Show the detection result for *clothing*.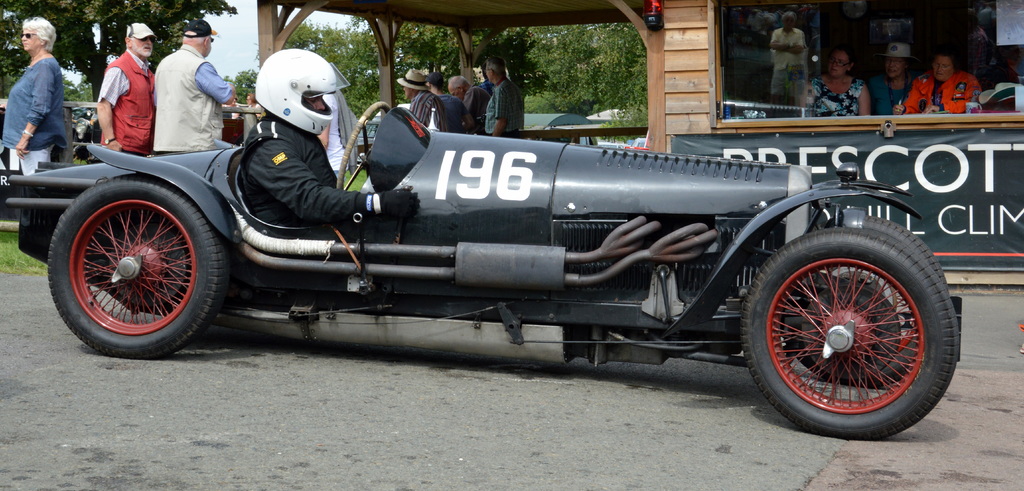
(0,45,65,151).
